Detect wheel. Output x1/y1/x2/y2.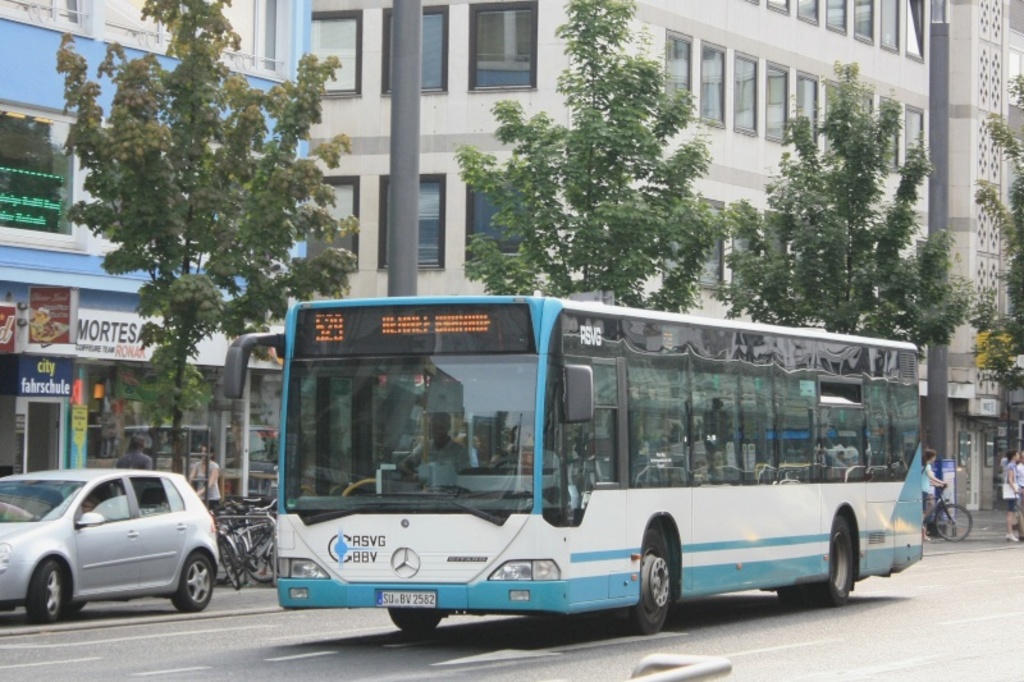
933/504/970/541.
